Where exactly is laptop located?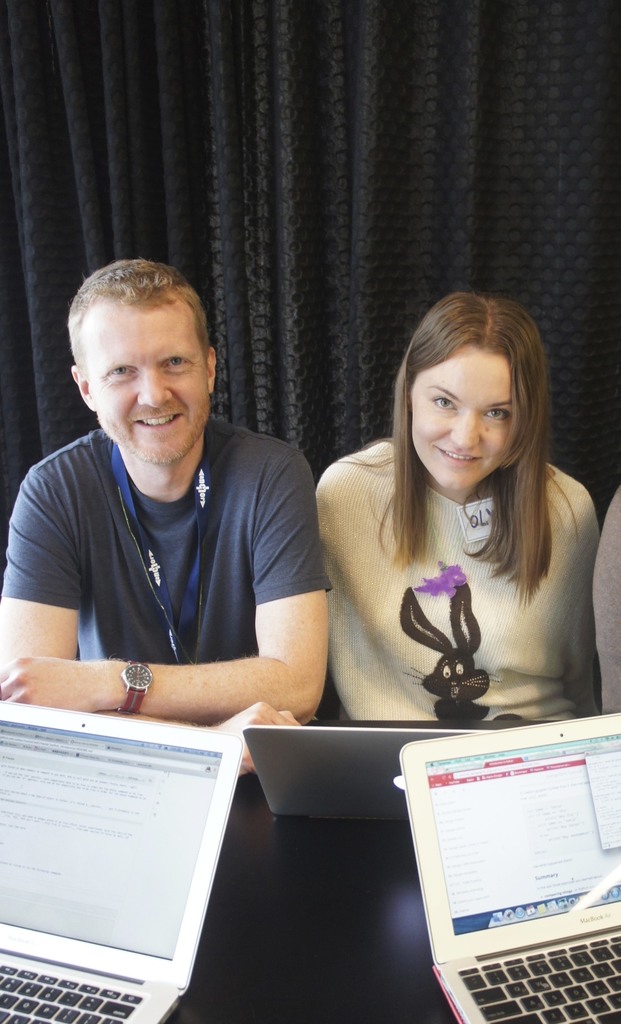
Its bounding box is {"left": 240, "top": 726, "right": 493, "bottom": 817}.
